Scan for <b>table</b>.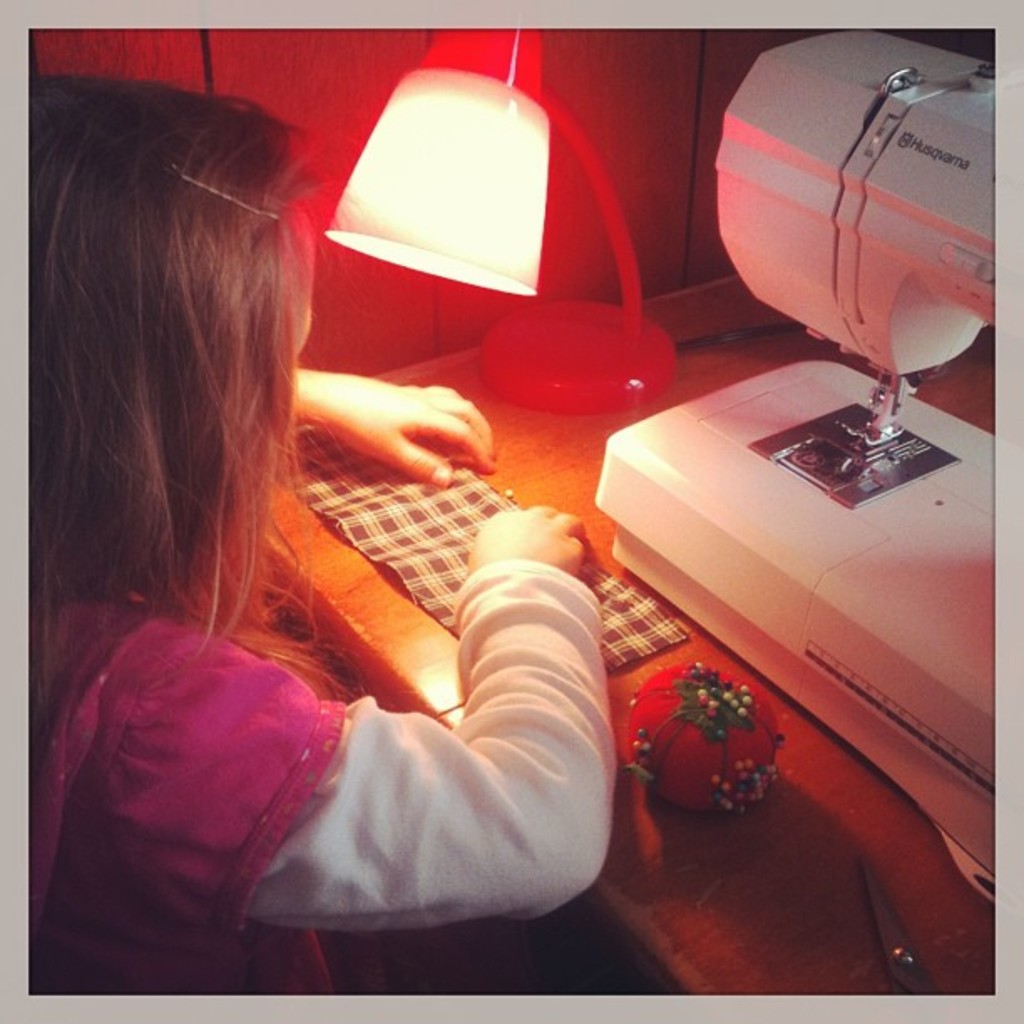
Scan result: 199,268,980,1016.
